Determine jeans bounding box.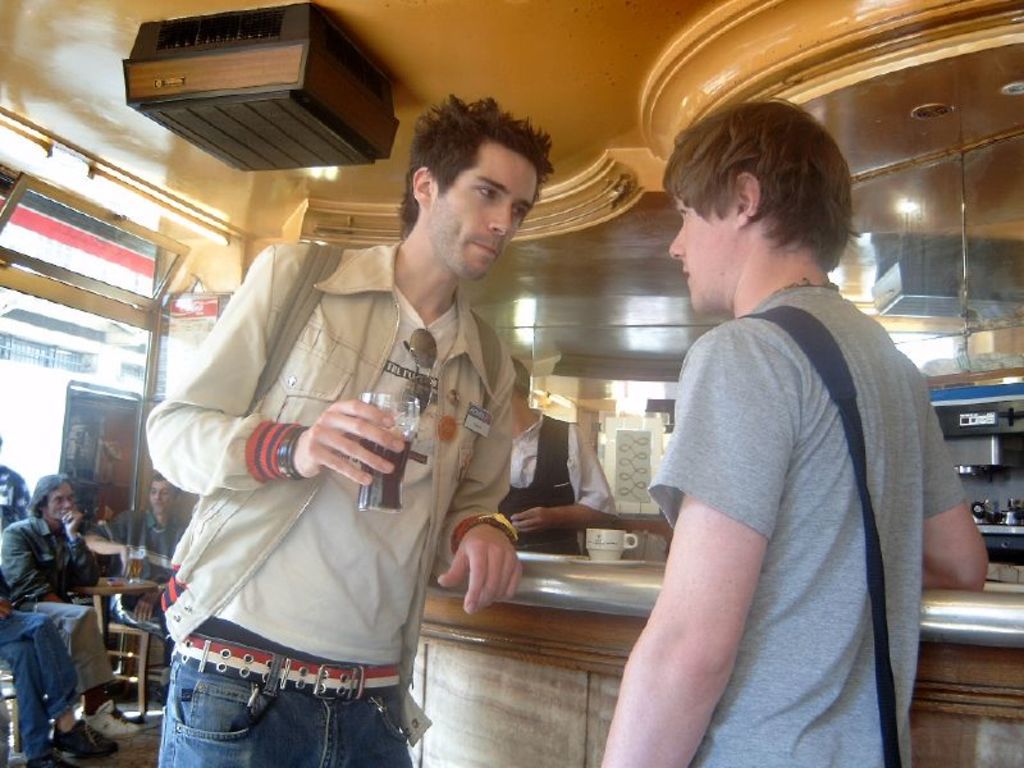
Determined: x1=0 y1=607 x2=78 y2=758.
